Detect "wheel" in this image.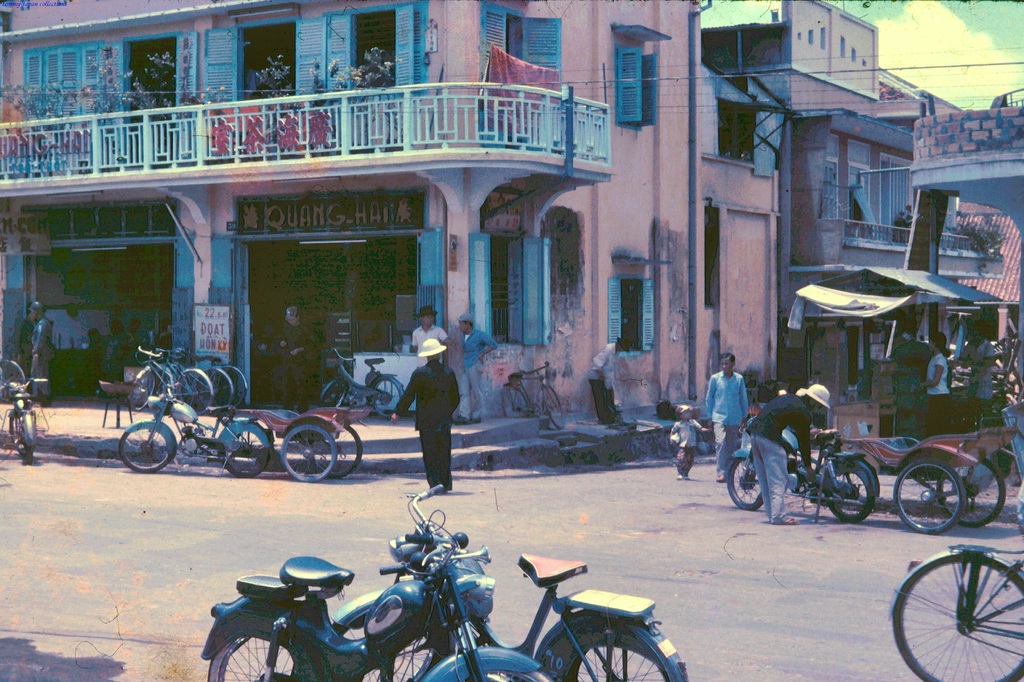
Detection: crop(175, 369, 215, 418).
